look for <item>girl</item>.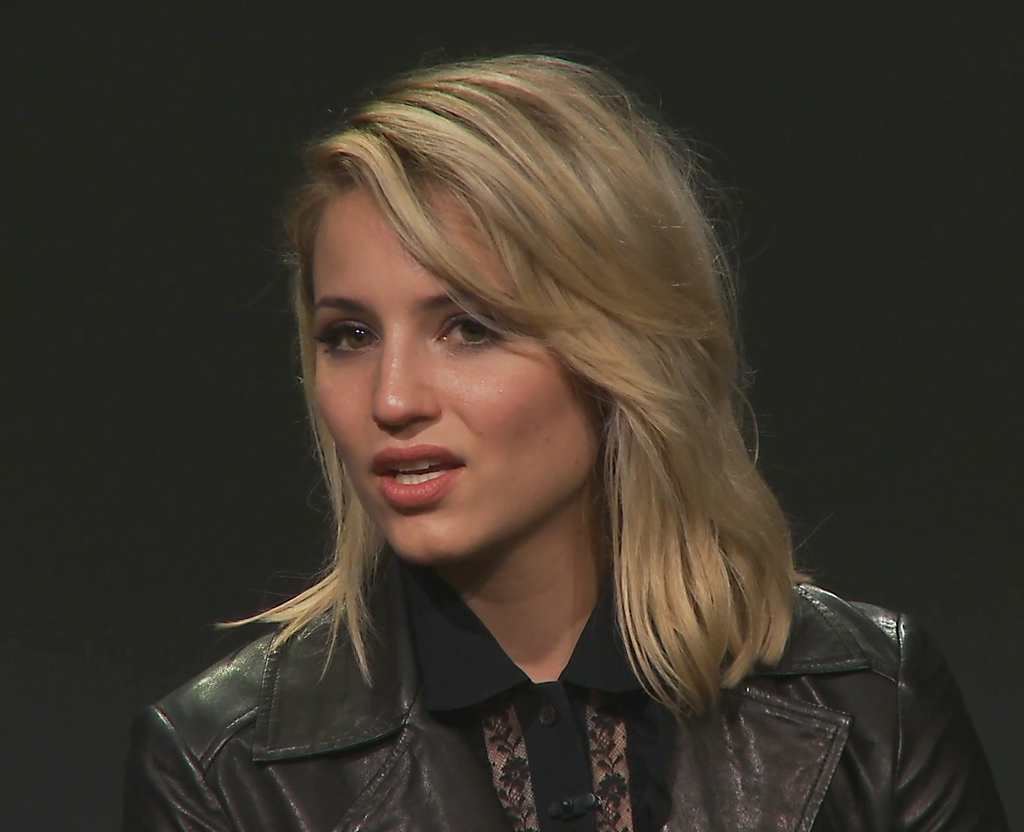
Found: (left=120, top=47, right=1009, bottom=831).
